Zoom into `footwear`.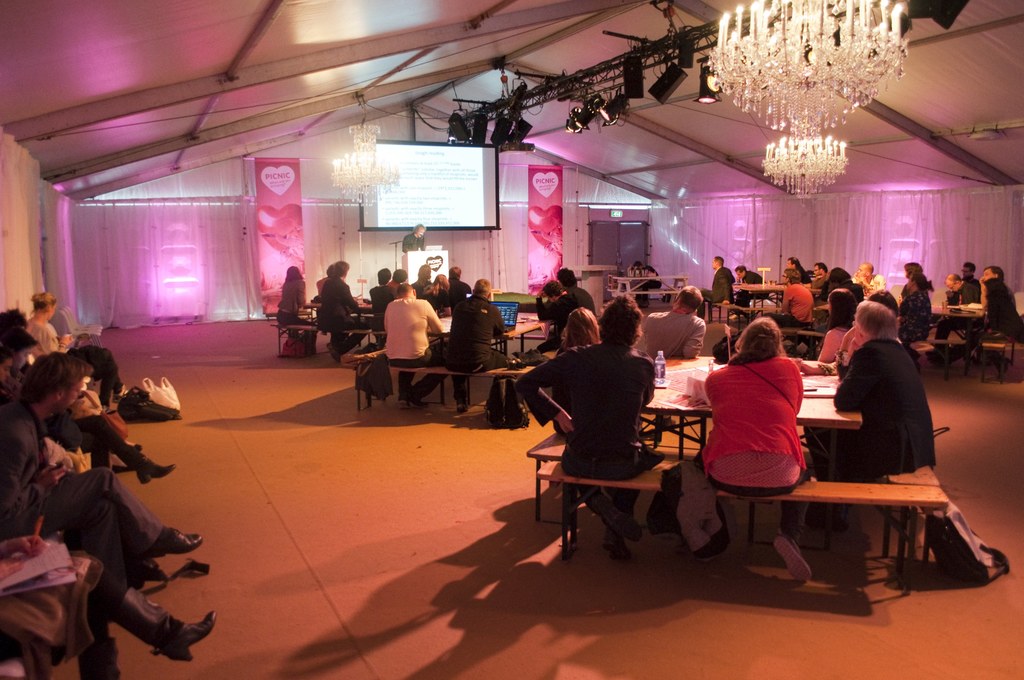
Zoom target: 454, 398, 466, 413.
